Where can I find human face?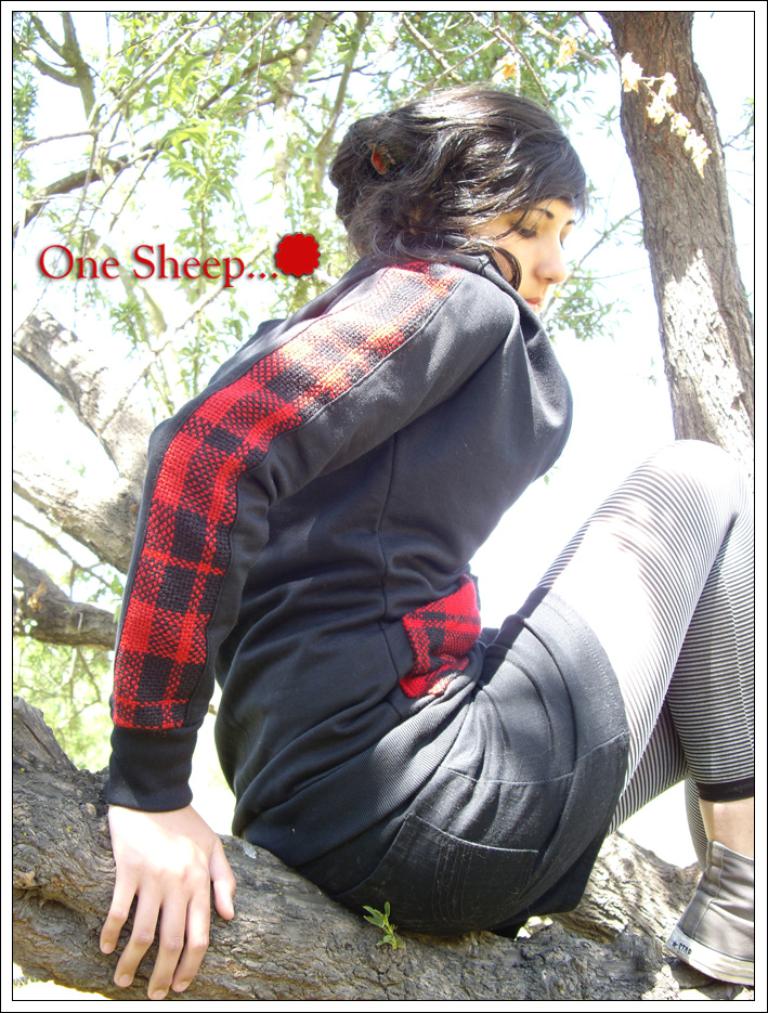
You can find it at 463:196:576:309.
